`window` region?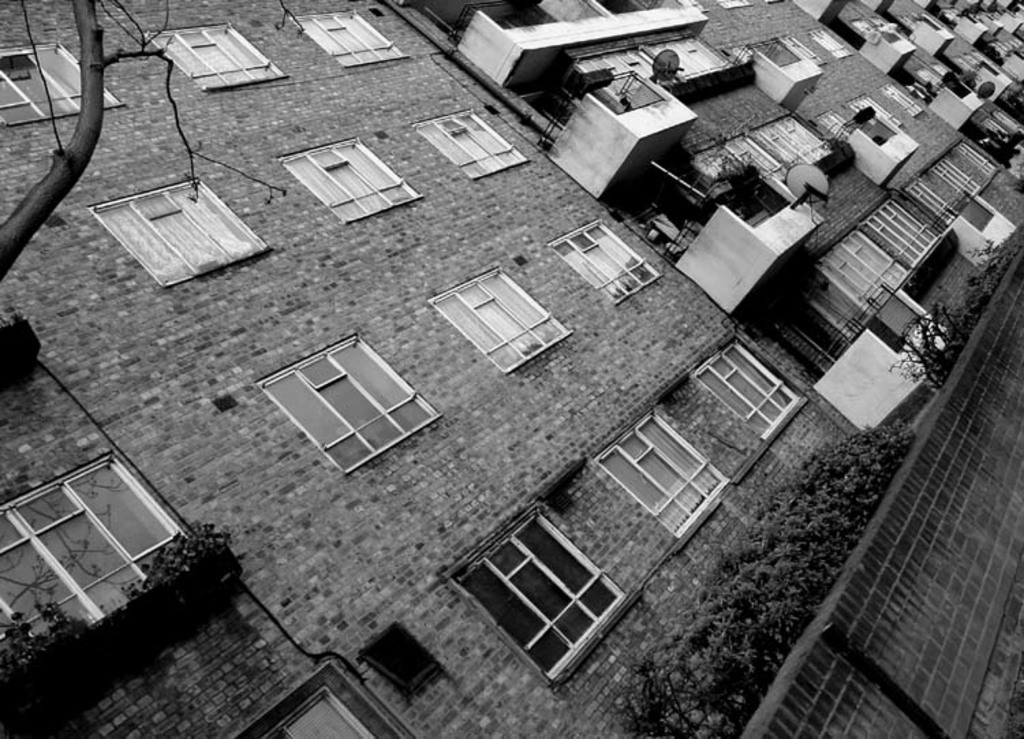
[left=419, top=105, right=524, bottom=184]
